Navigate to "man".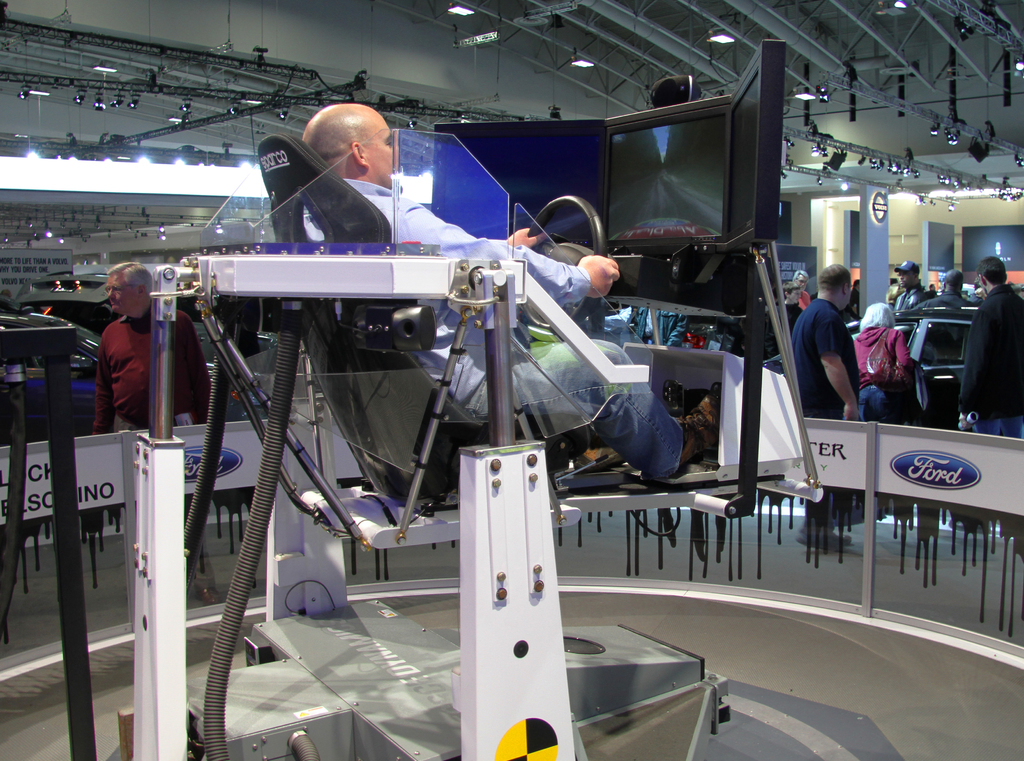
Navigation target: rect(938, 269, 967, 307).
